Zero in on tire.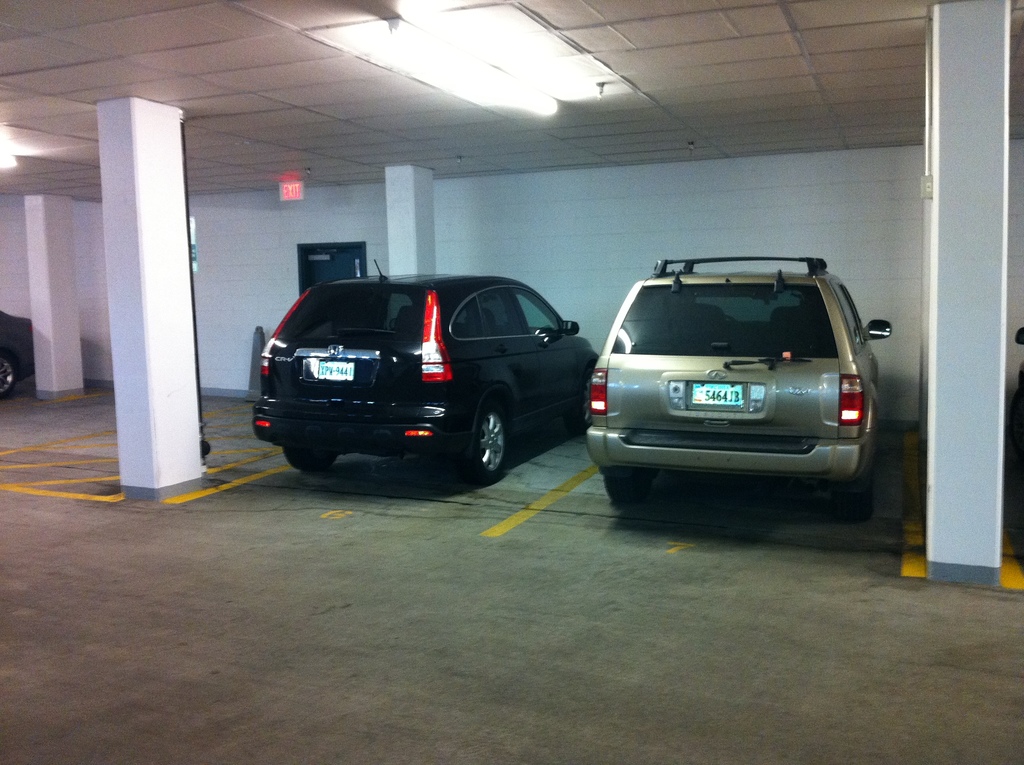
Zeroed in: {"x1": 0, "y1": 353, "x2": 13, "y2": 395}.
